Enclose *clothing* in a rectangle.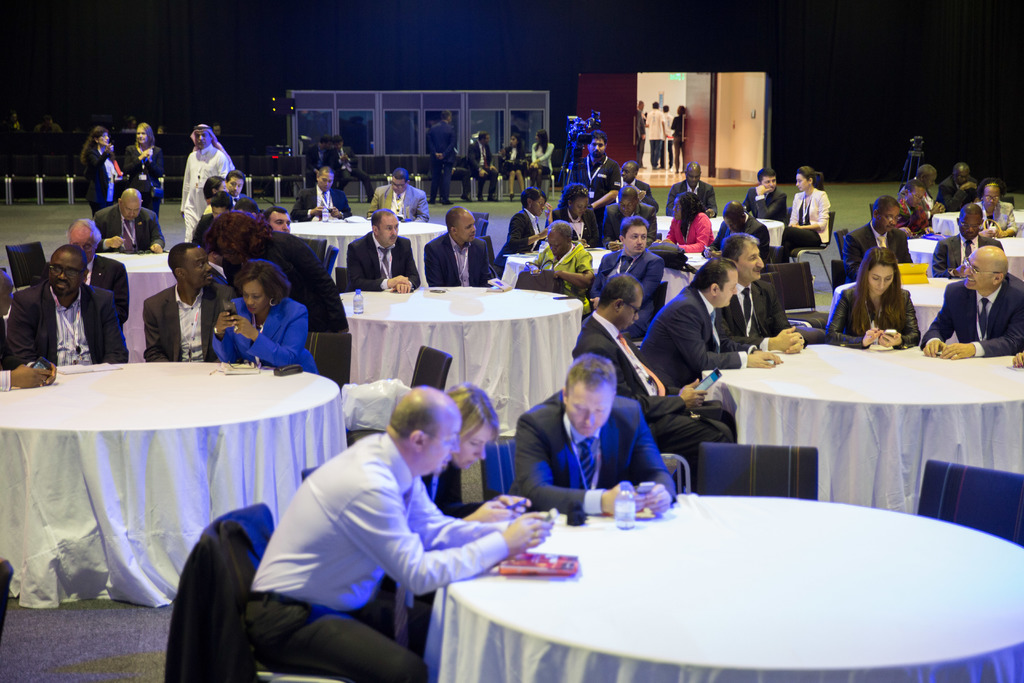
Rect(351, 232, 422, 307).
